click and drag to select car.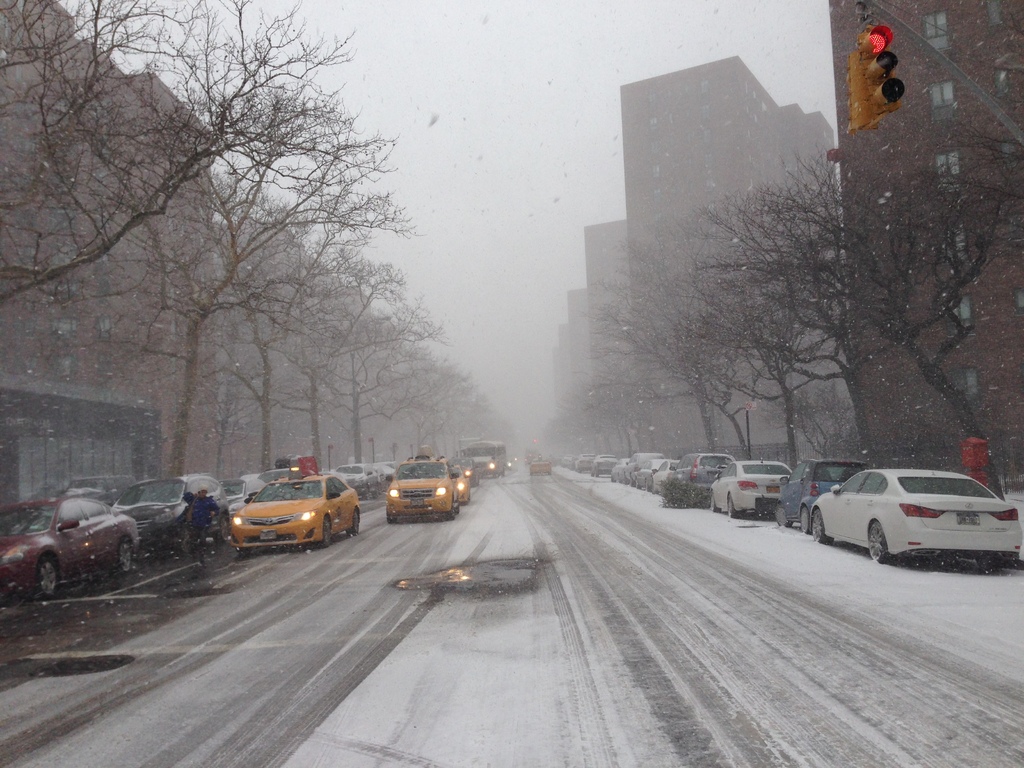
Selection: (0,493,138,598).
